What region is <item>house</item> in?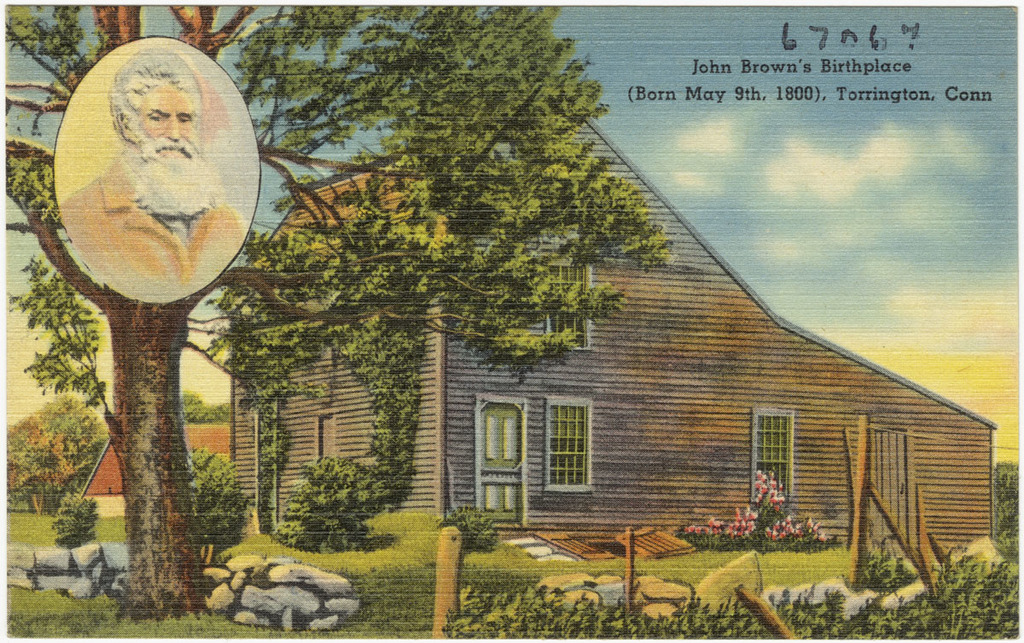
bbox(79, 432, 229, 517).
